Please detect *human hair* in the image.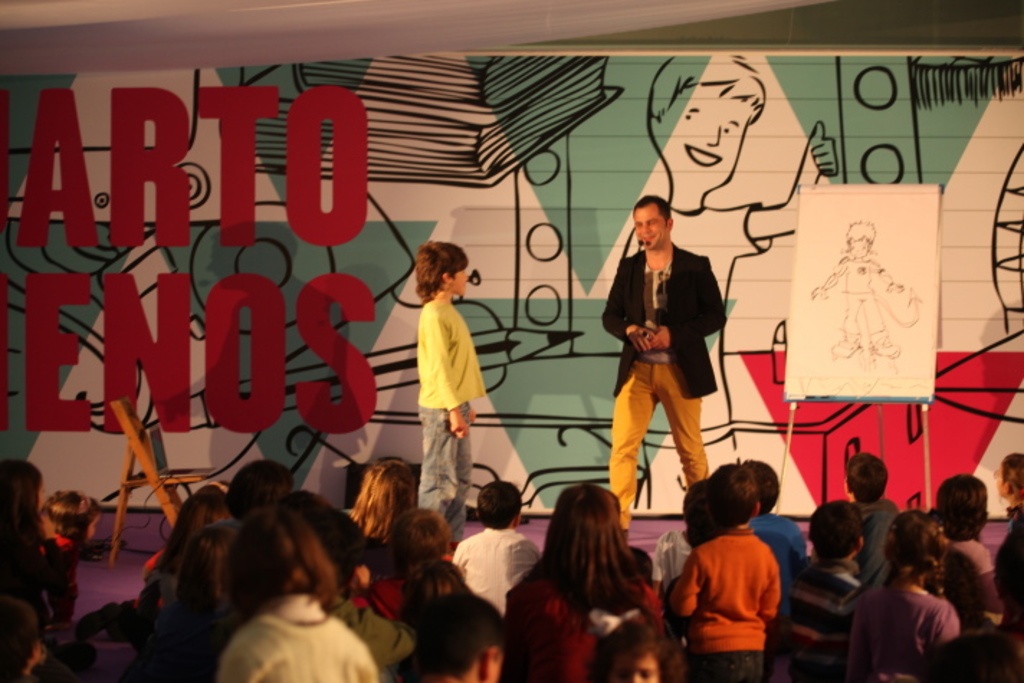
rect(748, 462, 781, 519).
